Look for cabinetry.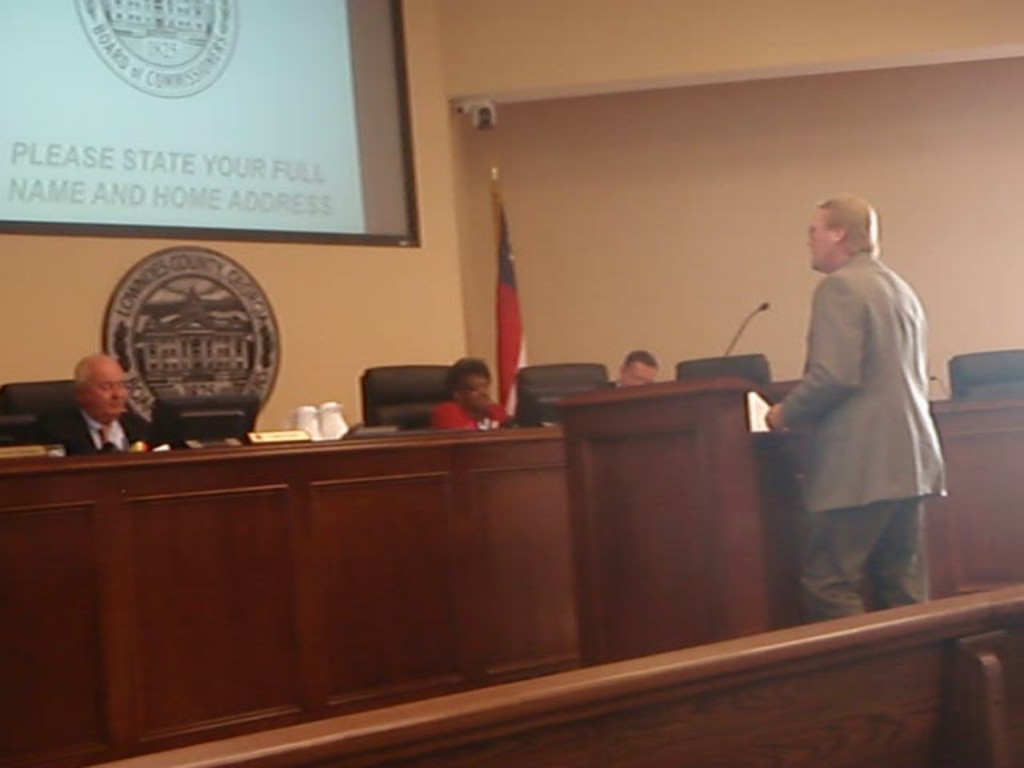
Found: select_region(782, 402, 1022, 605).
